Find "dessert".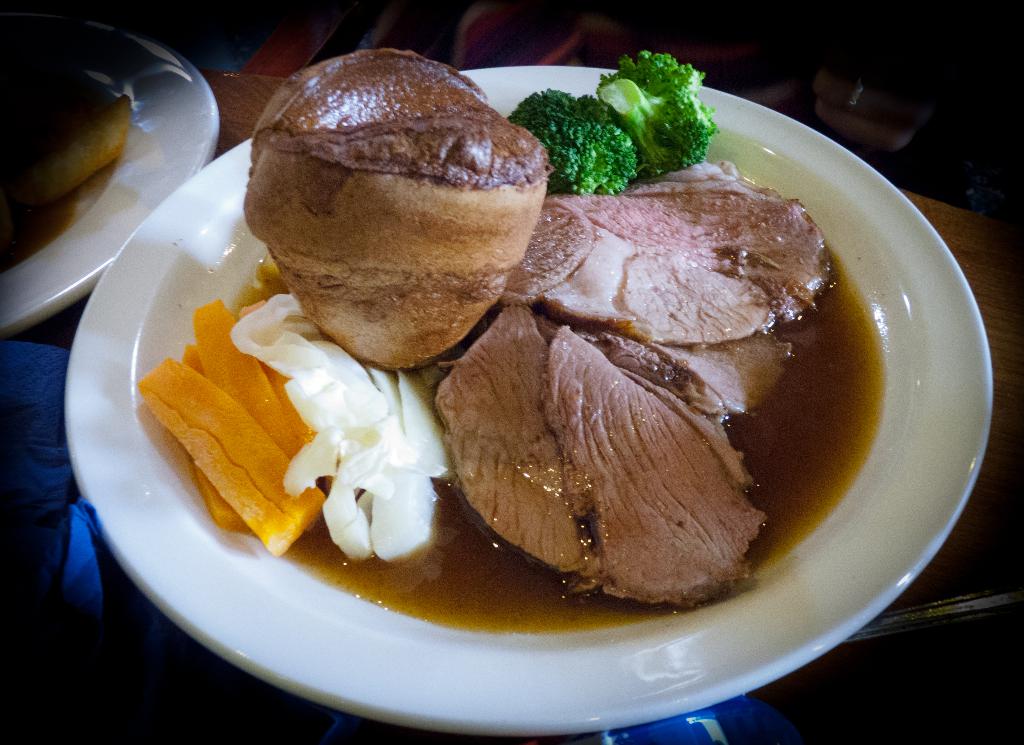
pyautogui.locateOnScreen(148, 350, 327, 522).
